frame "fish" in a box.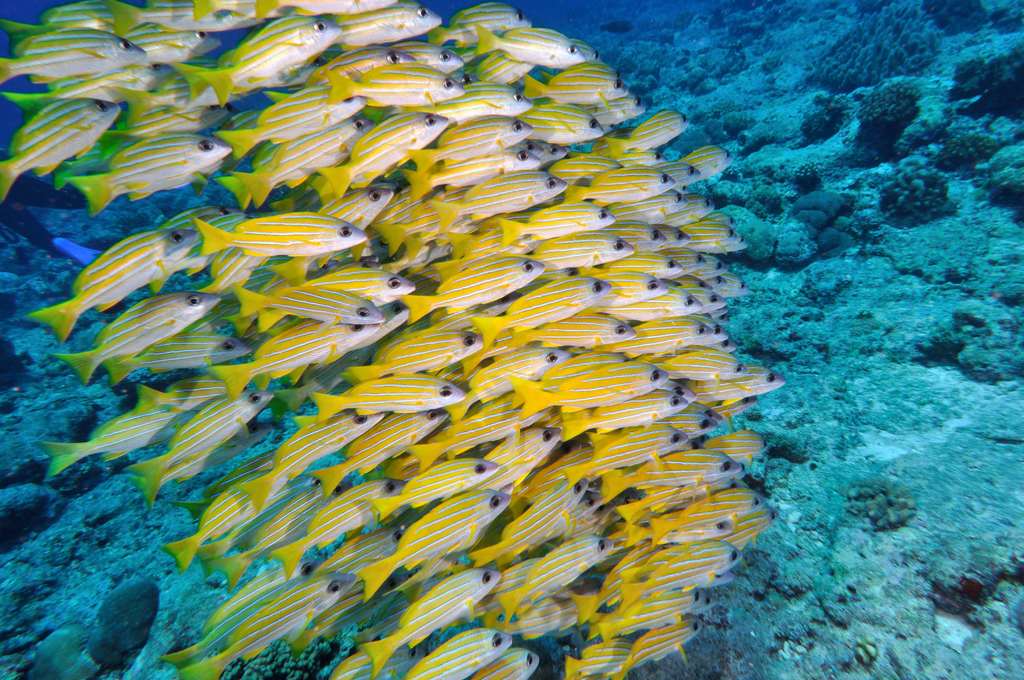
682,145,737,182.
